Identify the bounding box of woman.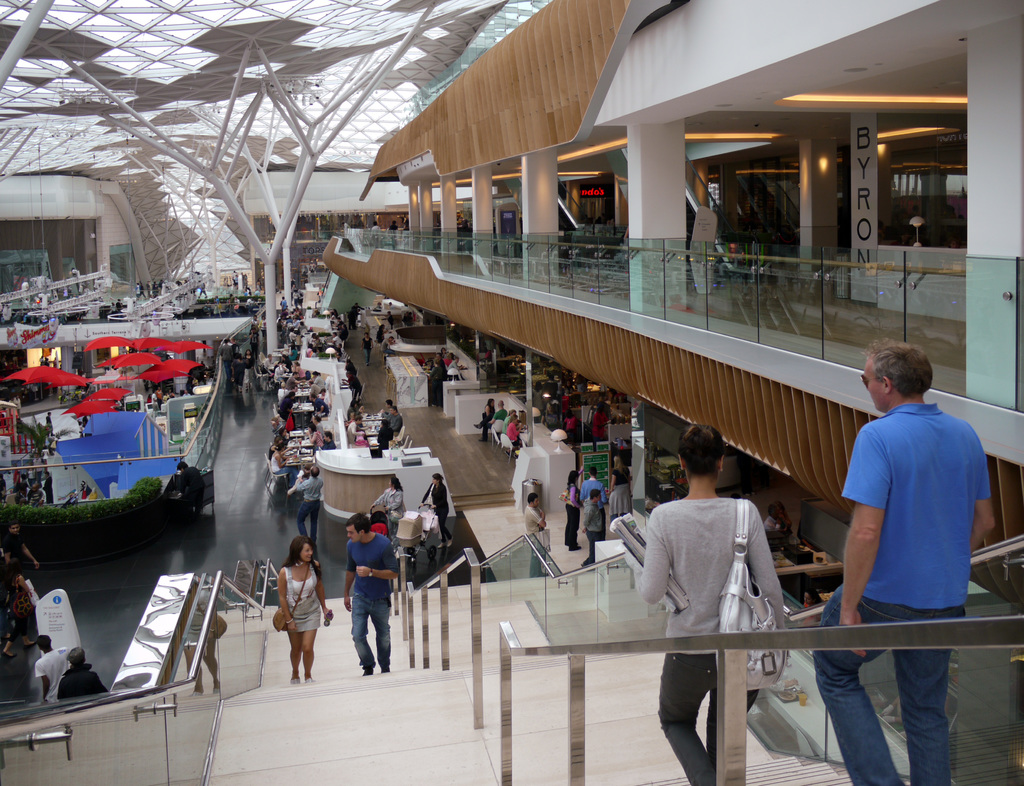
bbox=(371, 476, 406, 548).
